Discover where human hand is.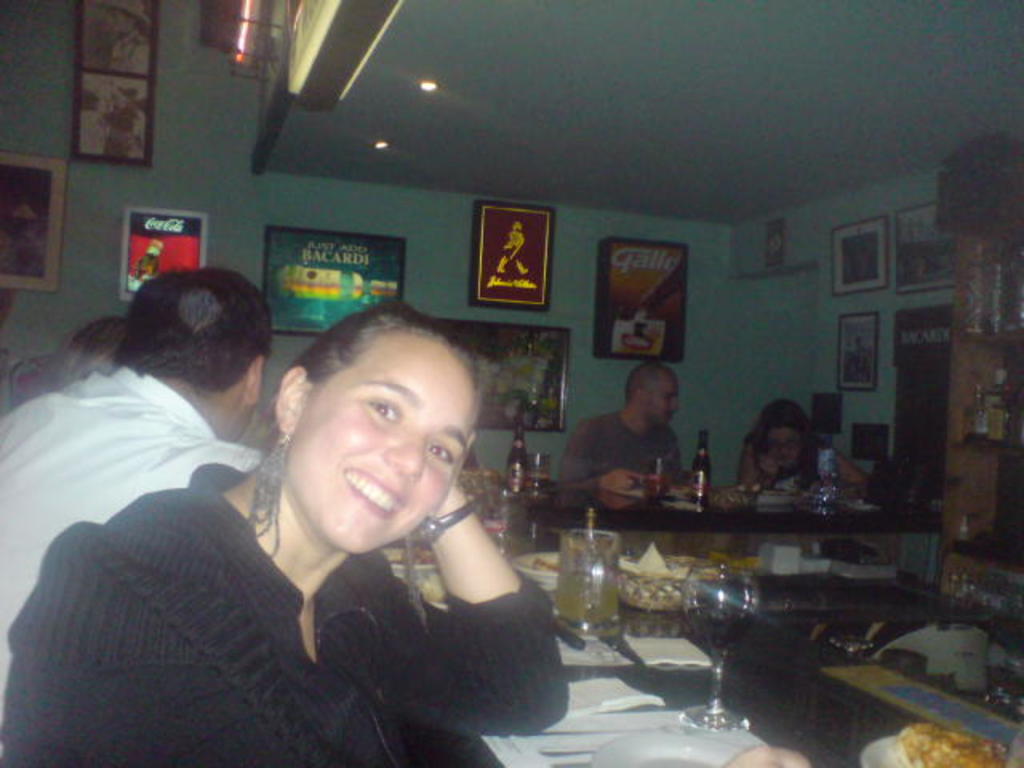
Discovered at [left=434, top=482, right=470, bottom=512].
